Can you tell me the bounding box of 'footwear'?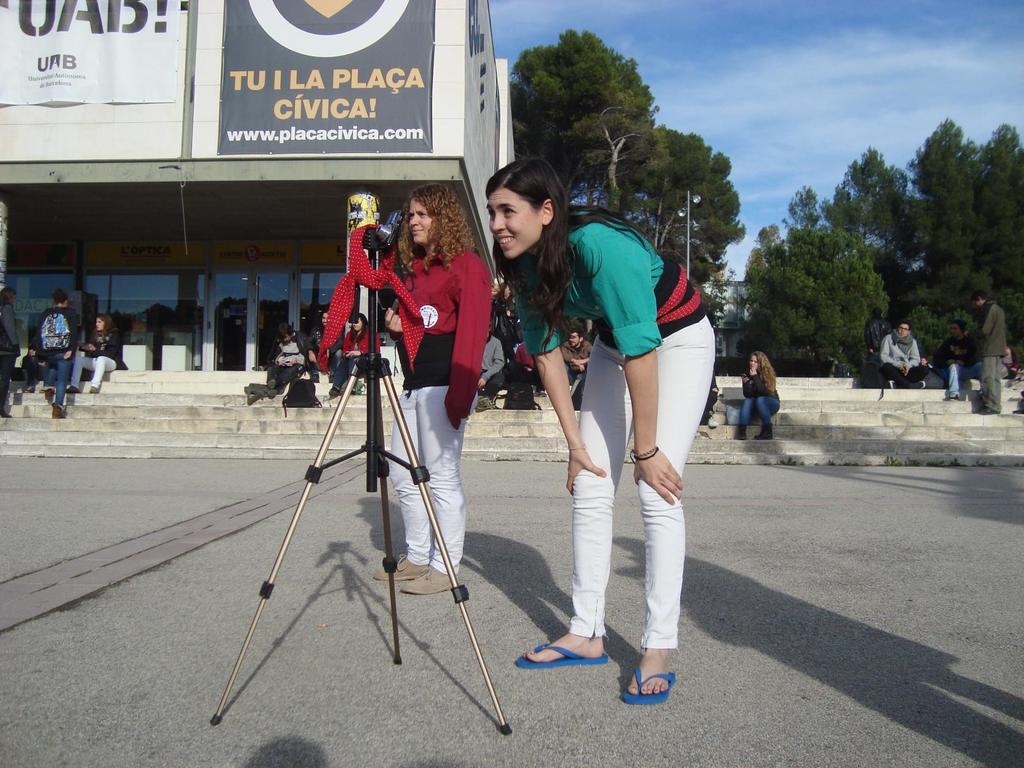
<box>624,667,675,704</box>.
